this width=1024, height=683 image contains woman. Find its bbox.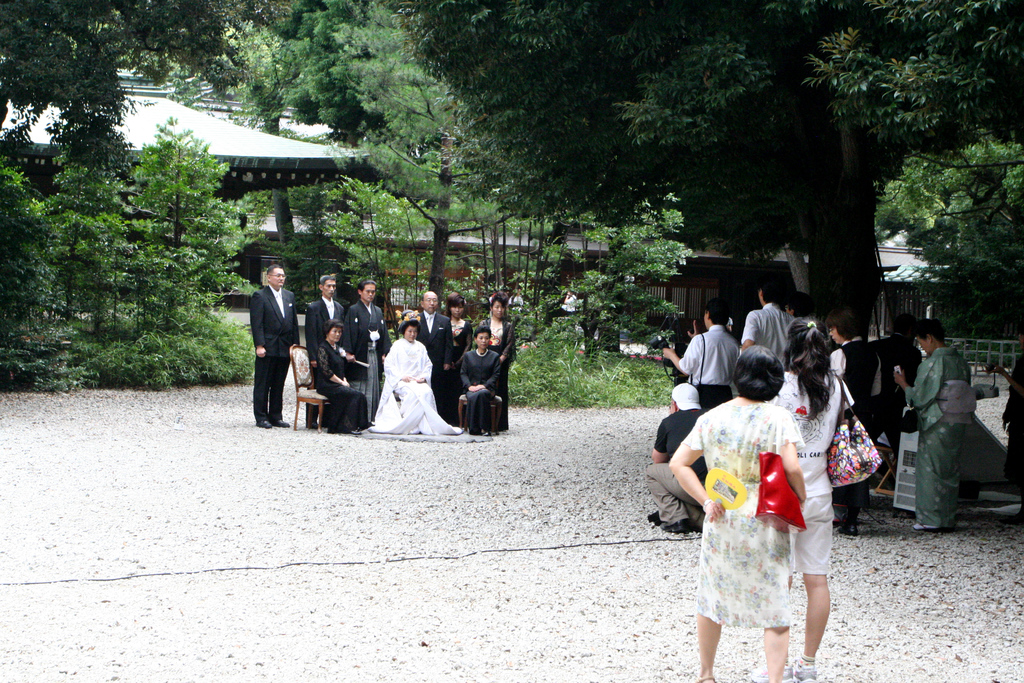
BBox(312, 319, 376, 434).
